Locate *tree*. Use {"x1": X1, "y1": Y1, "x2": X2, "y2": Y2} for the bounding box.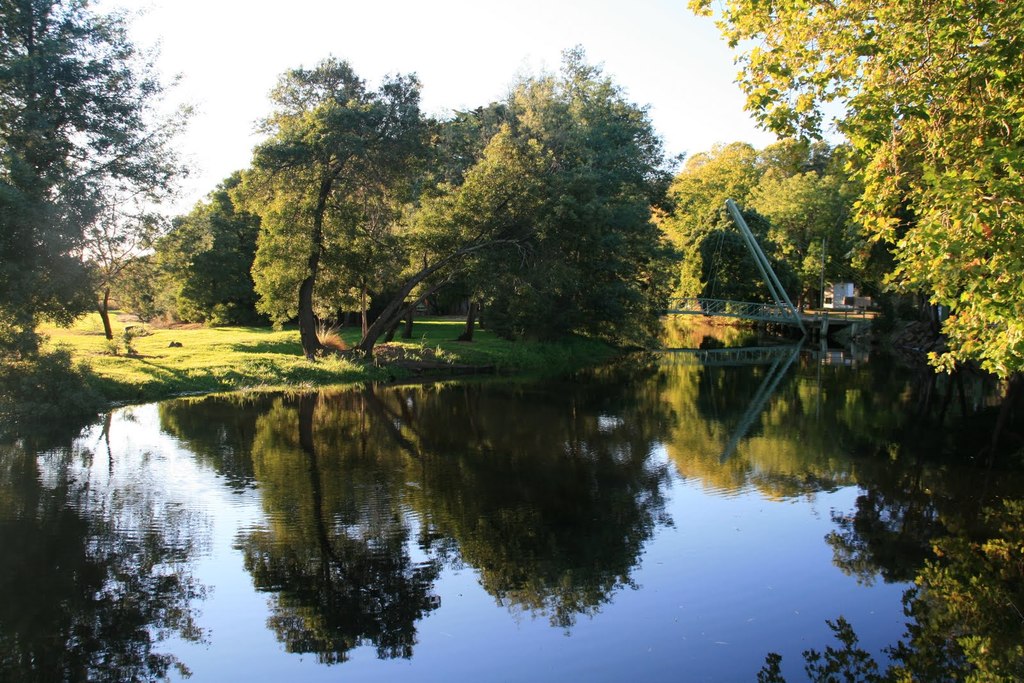
{"x1": 687, "y1": 0, "x2": 1023, "y2": 380}.
